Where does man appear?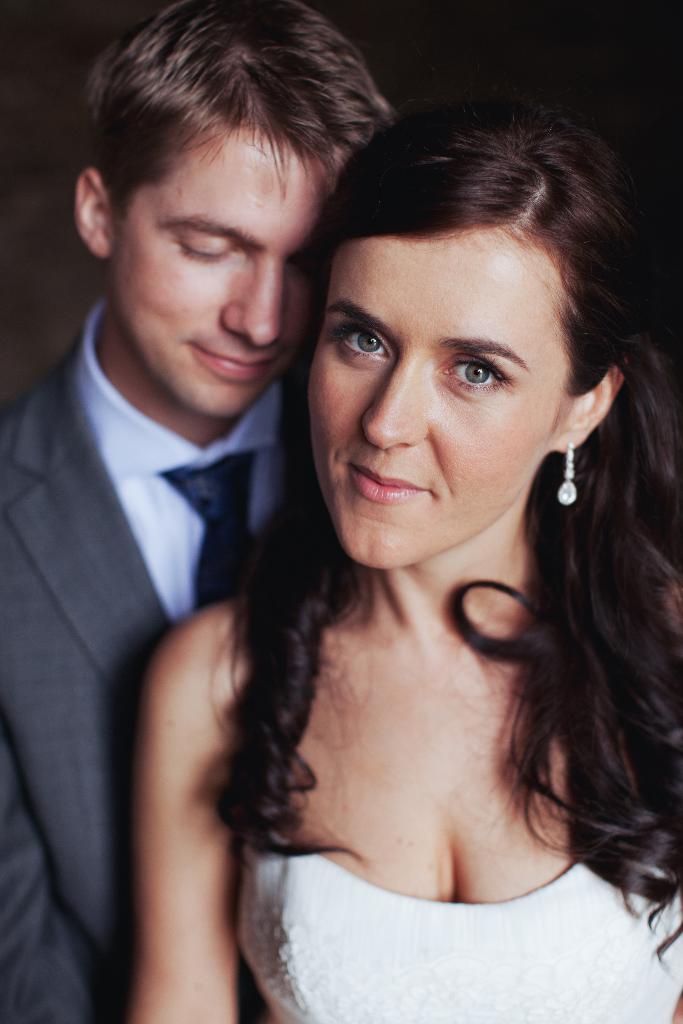
Appears at (x1=40, y1=27, x2=529, y2=1010).
